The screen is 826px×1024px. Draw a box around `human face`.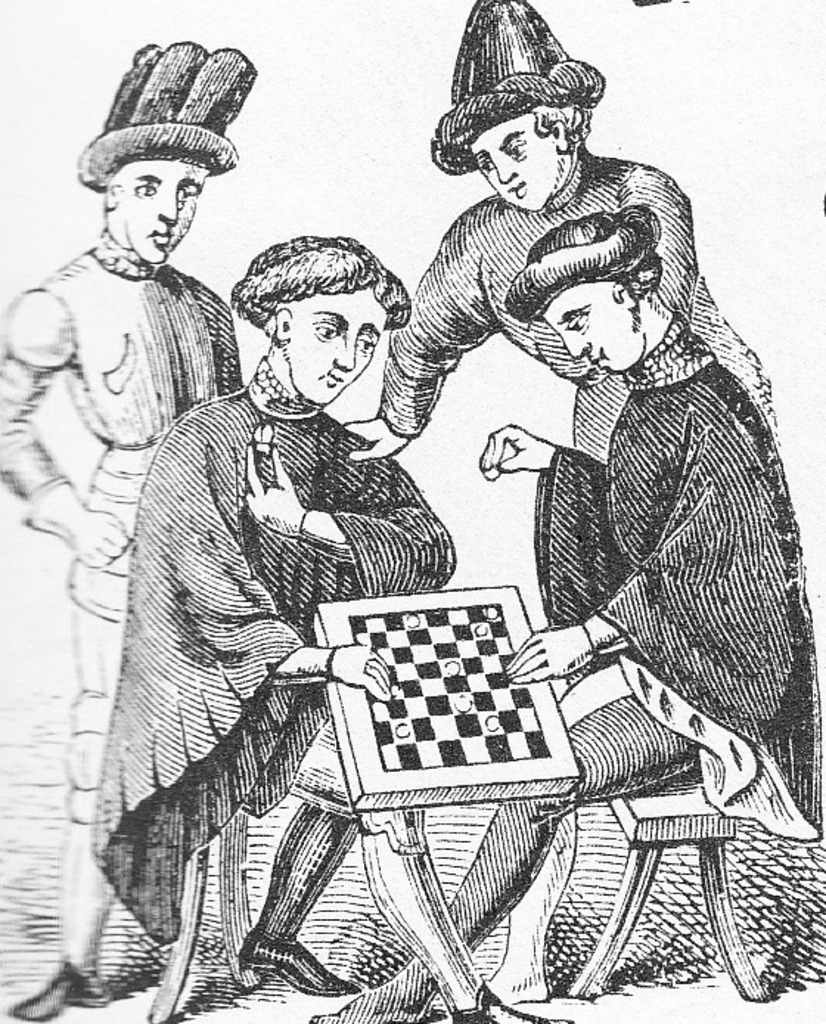
box(289, 291, 386, 398).
